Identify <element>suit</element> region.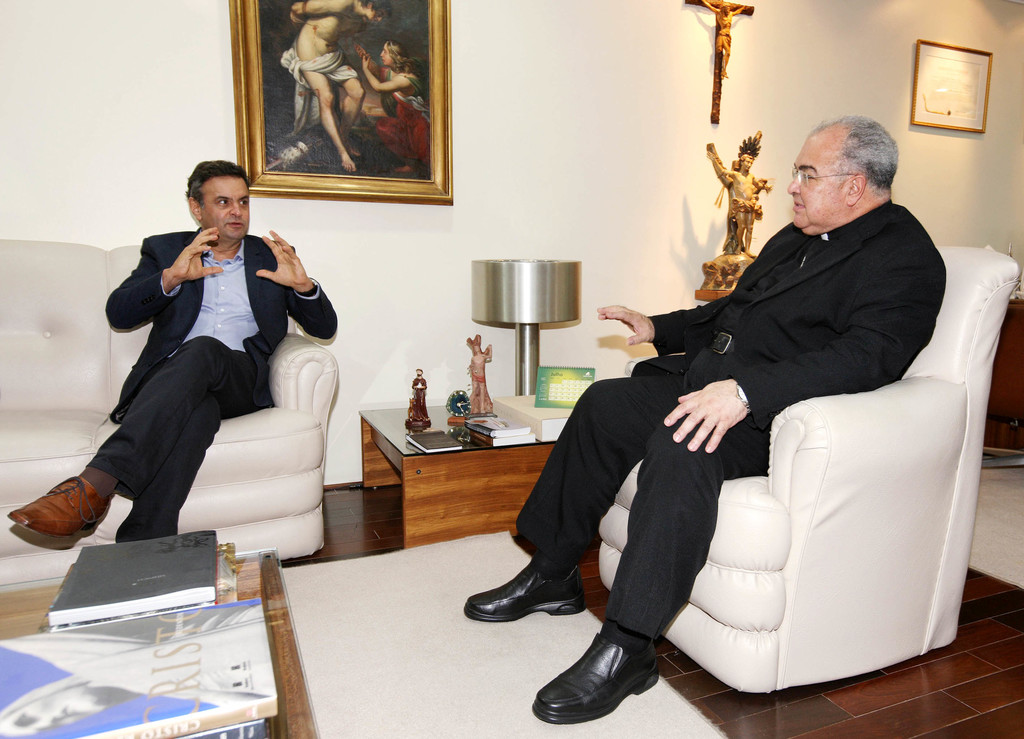
Region: pyautogui.locateOnScreen(56, 190, 335, 565).
